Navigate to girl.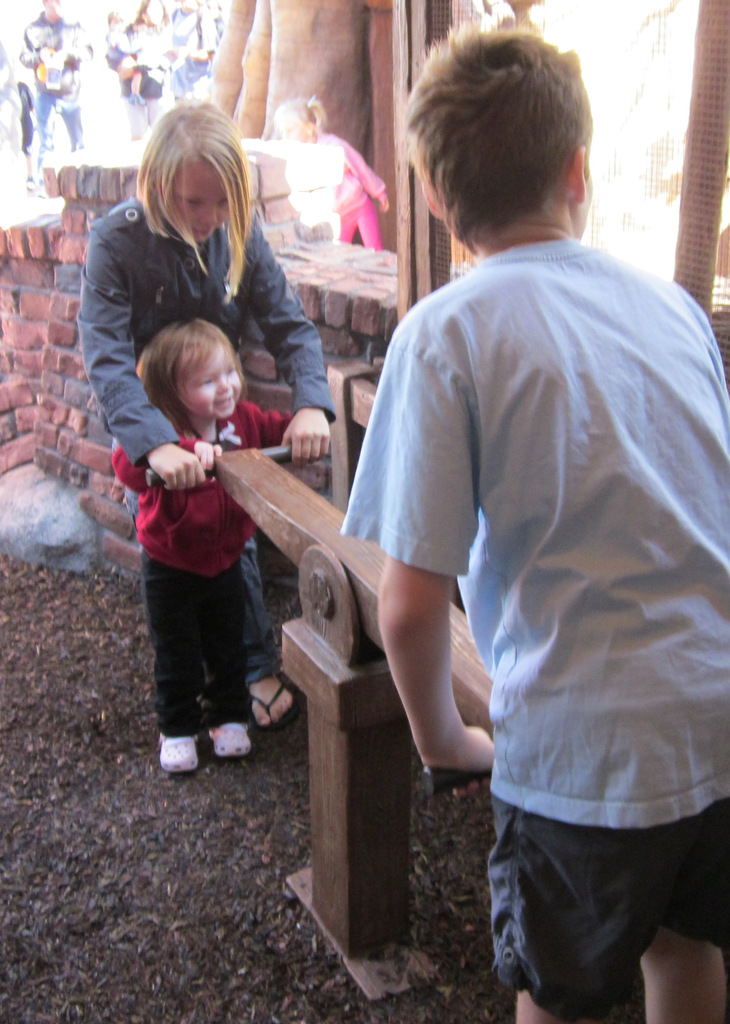
Navigation target: box(114, 311, 295, 776).
